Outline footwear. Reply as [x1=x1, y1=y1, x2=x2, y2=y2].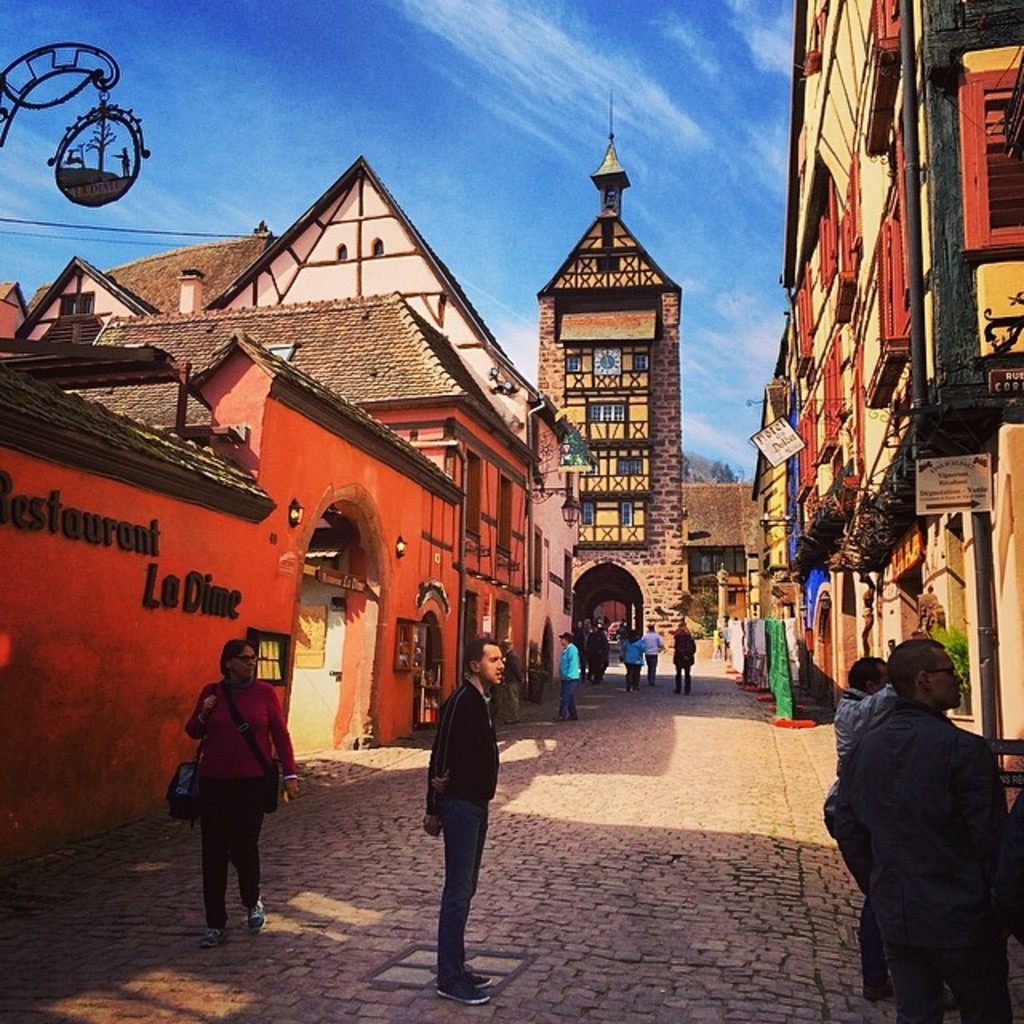
[x1=250, y1=902, x2=269, y2=936].
